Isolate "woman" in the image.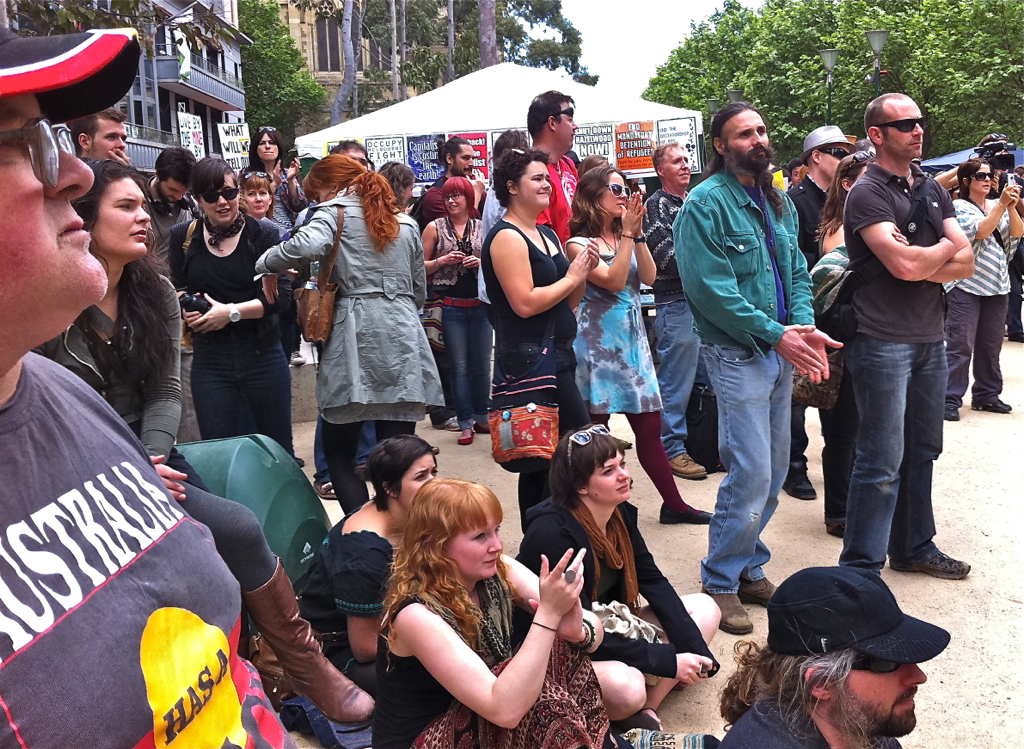
Isolated region: 517:422:727:730.
